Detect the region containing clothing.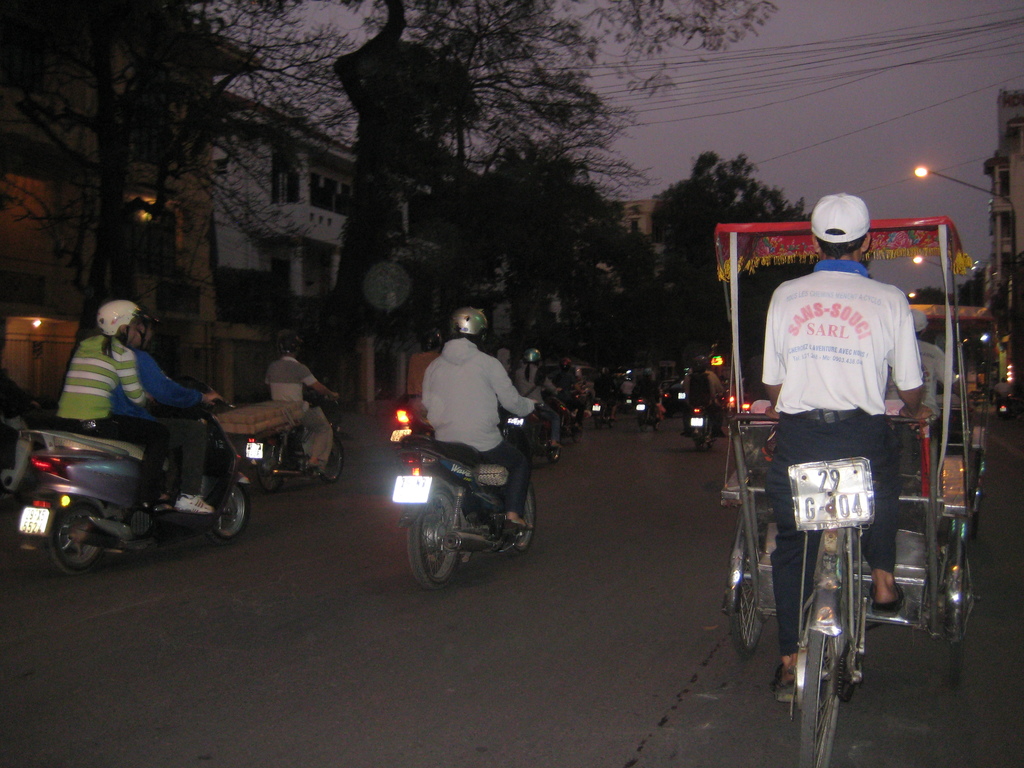
box(514, 364, 557, 440).
